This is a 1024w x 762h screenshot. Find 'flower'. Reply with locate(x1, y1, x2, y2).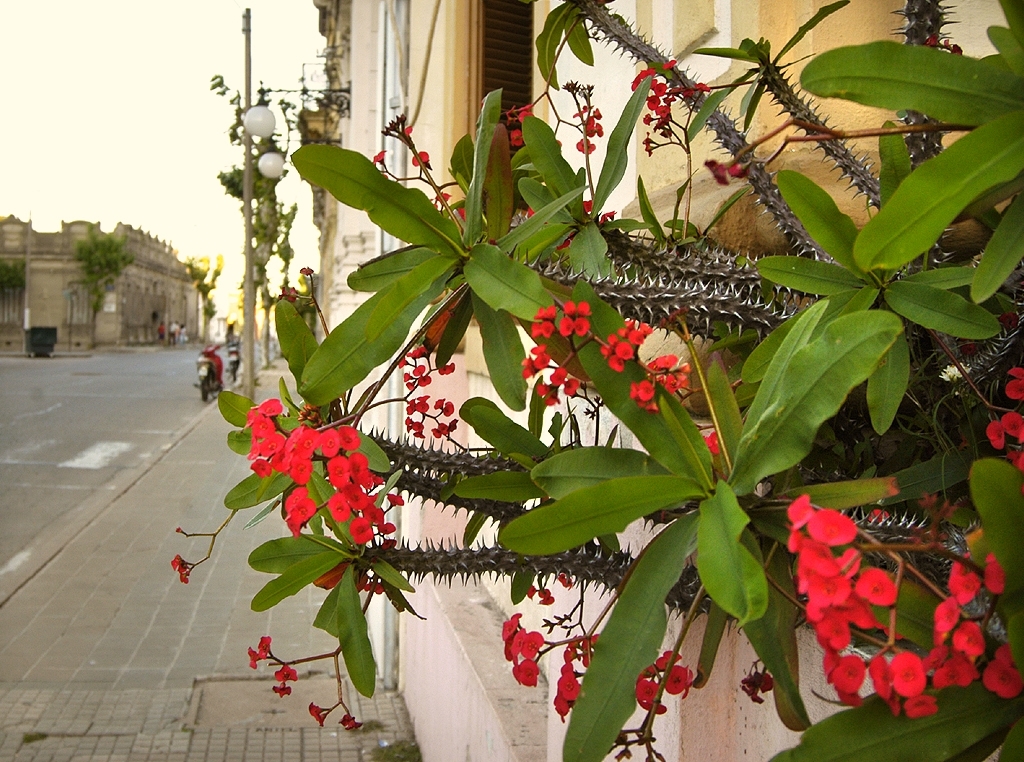
locate(276, 662, 301, 679).
